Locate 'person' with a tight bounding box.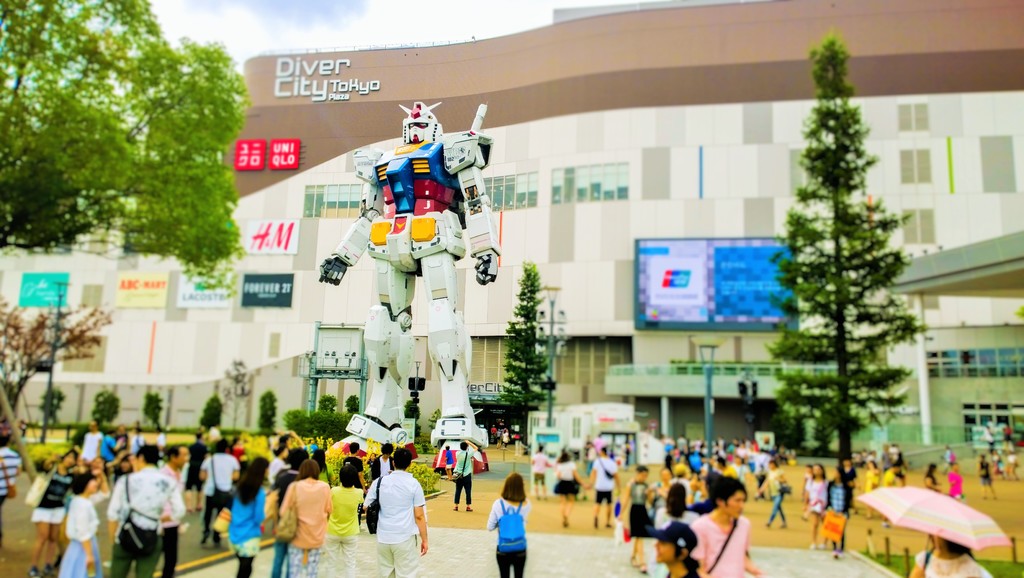
bbox=(538, 448, 589, 537).
